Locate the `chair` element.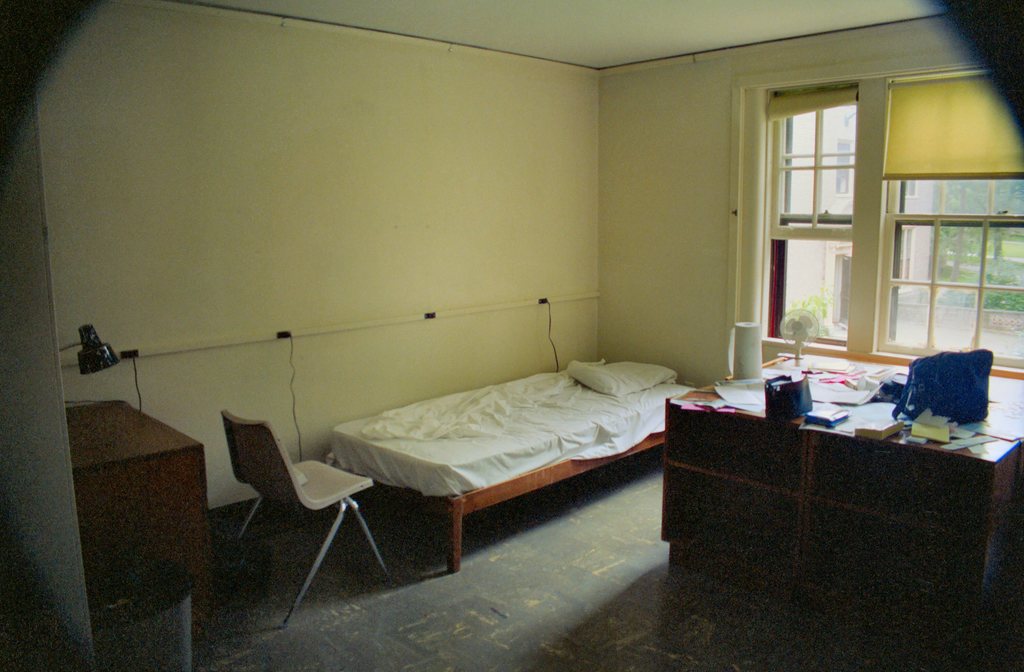
Element bbox: select_region(200, 396, 308, 593).
